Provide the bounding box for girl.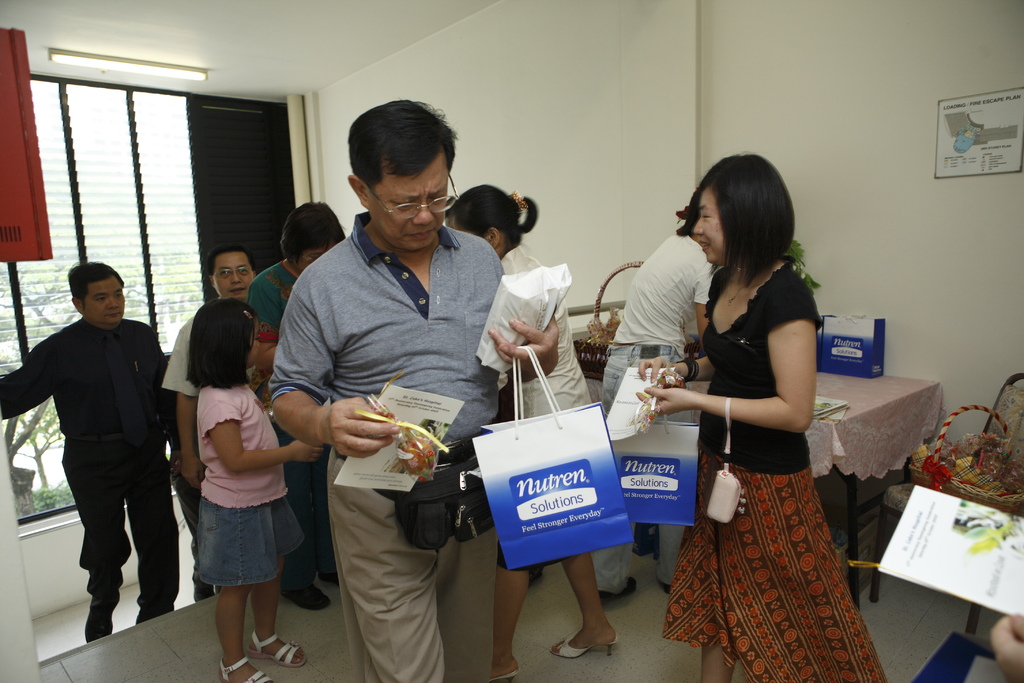
select_region(447, 187, 613, 655).
